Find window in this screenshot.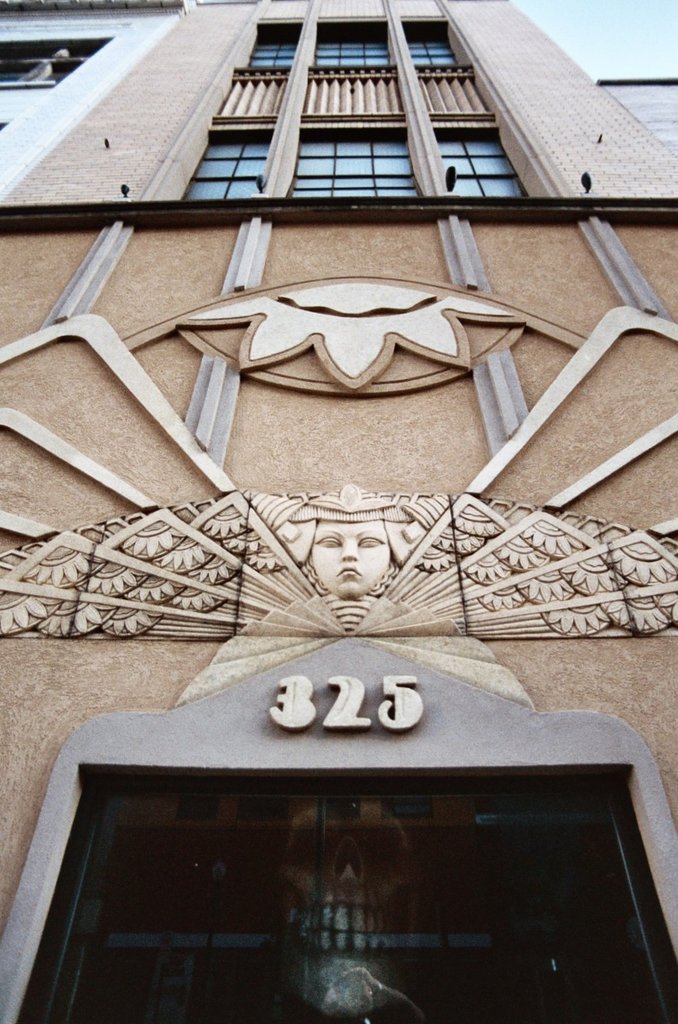
The bounding box for window is 0, 30, 108, 89.
